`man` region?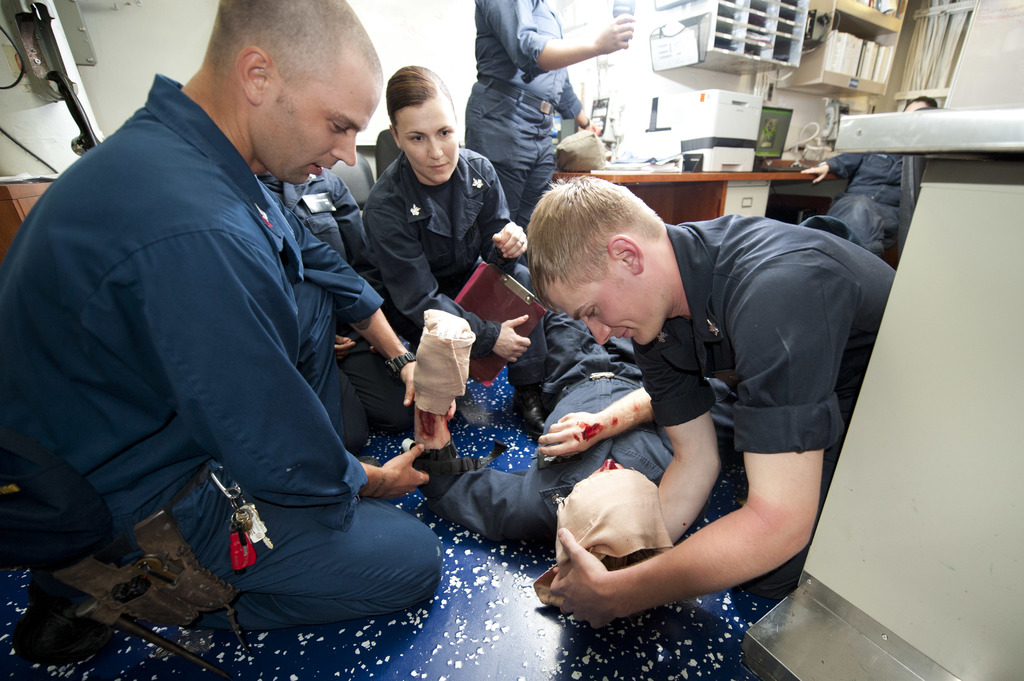
l=506, t=164, r=909, b=631
